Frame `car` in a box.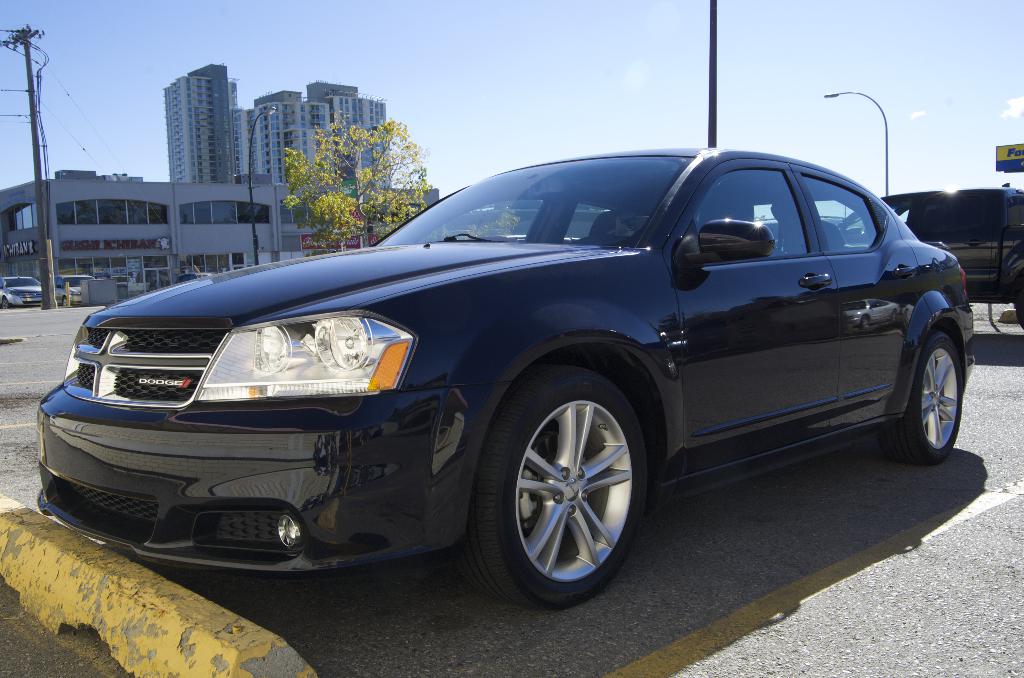
<region>8, 271, 51, 305</region>.
